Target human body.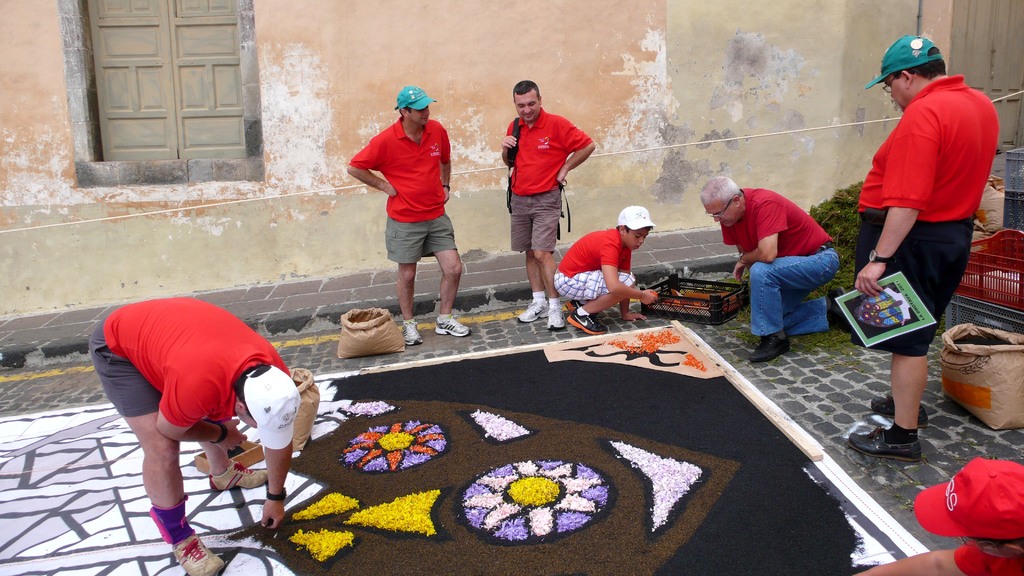
Target region: 100, 284, 321, 547.
